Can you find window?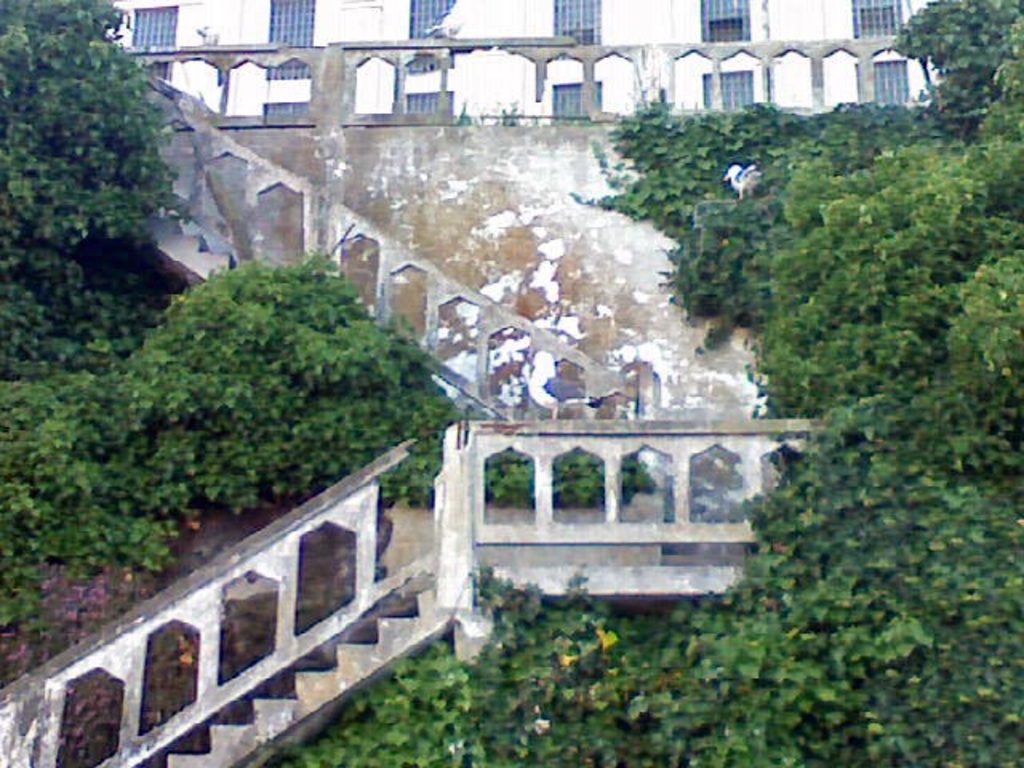
Yes, bounding box: BBox(264, 101, 312, 110).
